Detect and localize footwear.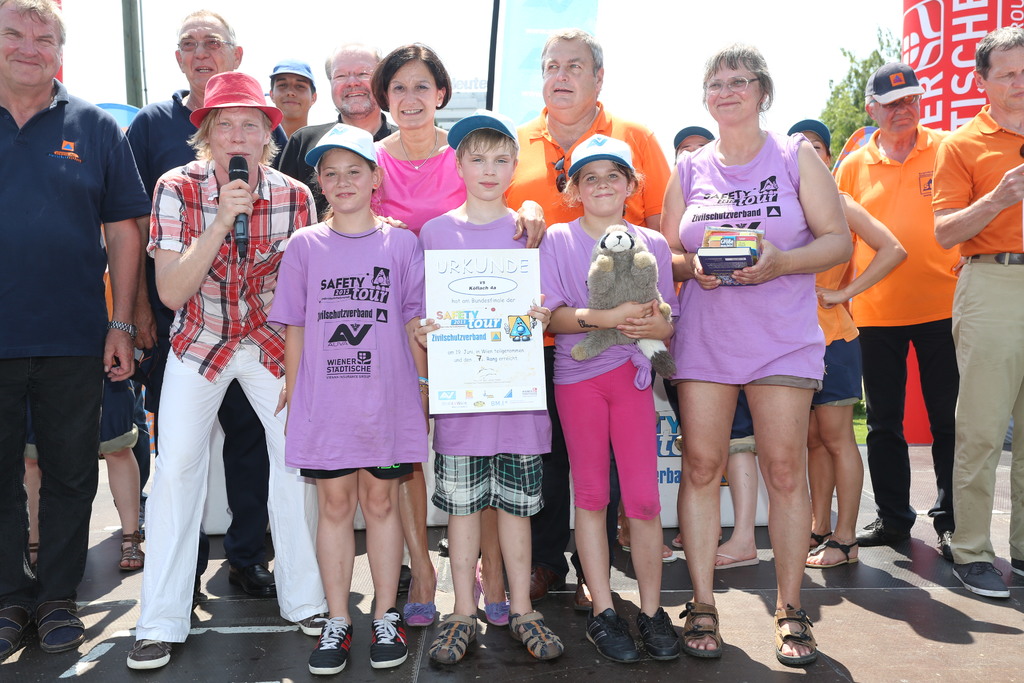
Localized at 618,546,675,564.
